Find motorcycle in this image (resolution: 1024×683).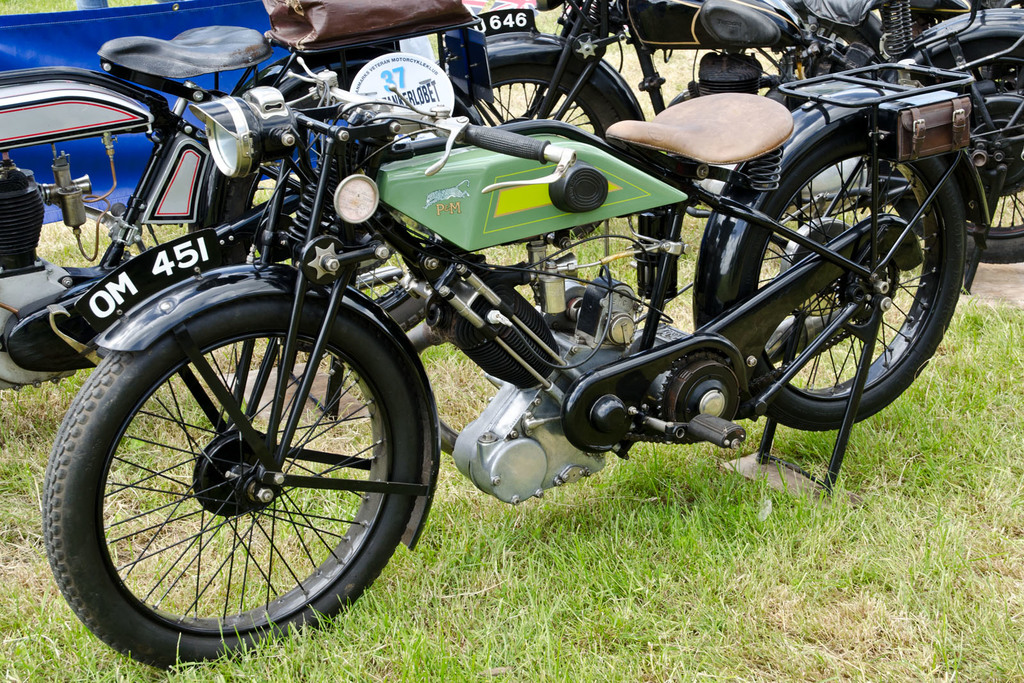
(left=2, top=21, right=645, bottom=426).
